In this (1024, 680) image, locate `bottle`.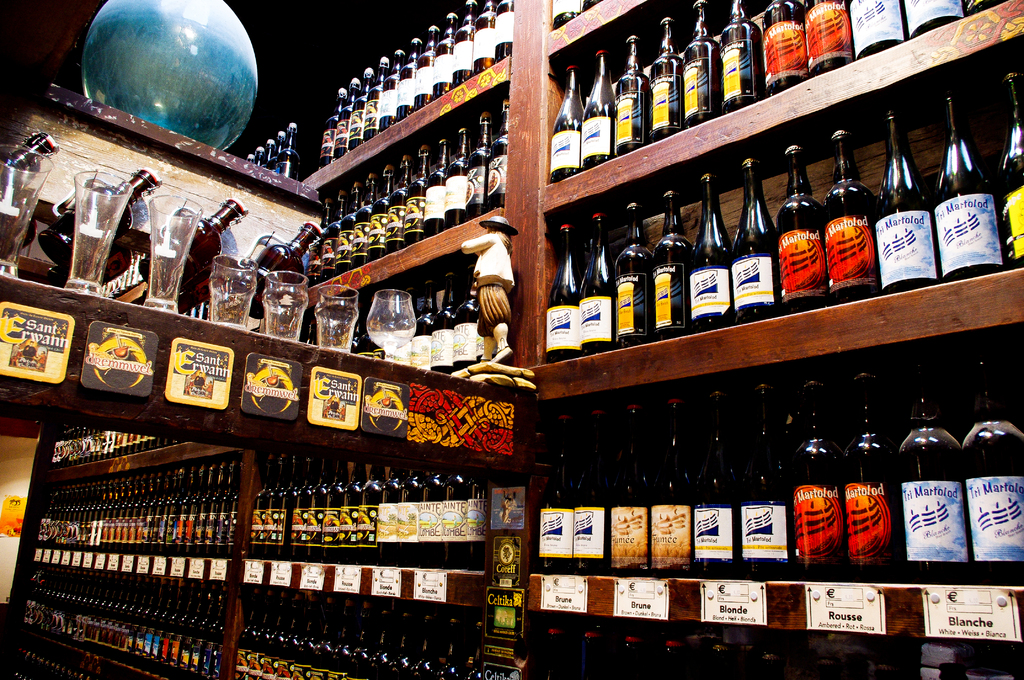
Bounding box: (x1=540, y1=416, x2=575, y2=574).
